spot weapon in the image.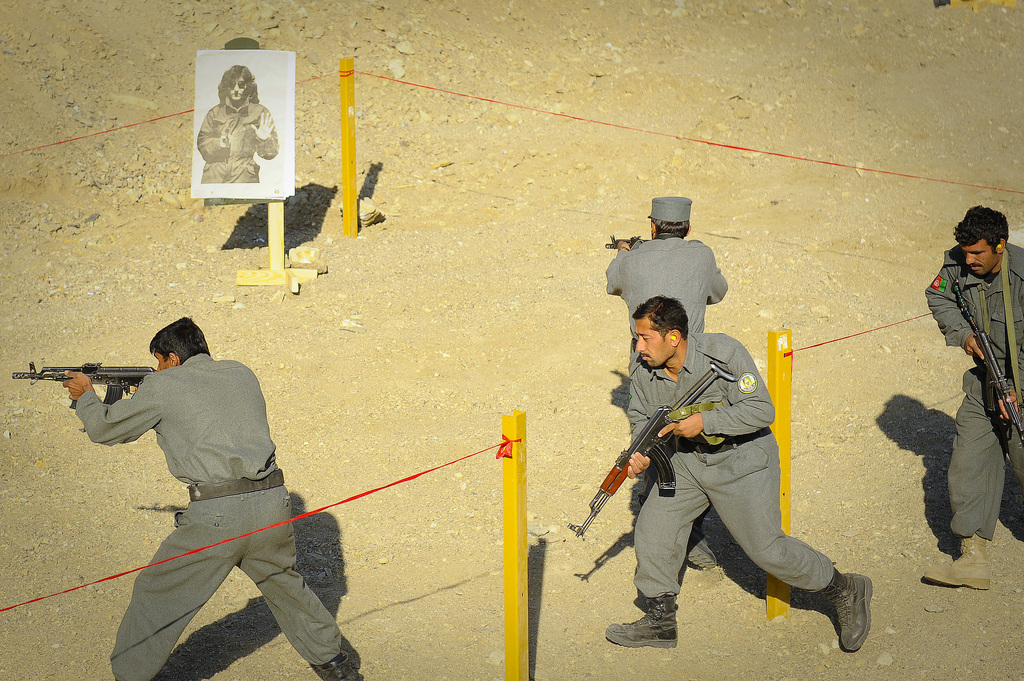
weapon found at (563,355,744,543).
